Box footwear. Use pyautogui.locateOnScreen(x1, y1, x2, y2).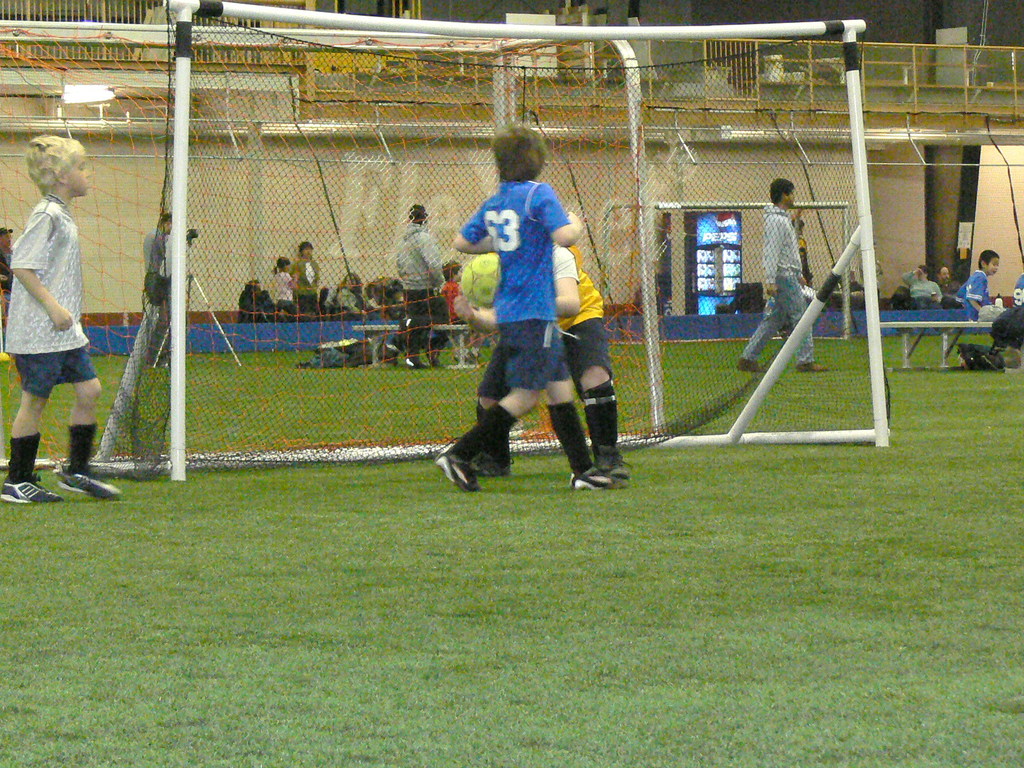
pyautogui.locateOnScreen(51, 467, 129, 500).
